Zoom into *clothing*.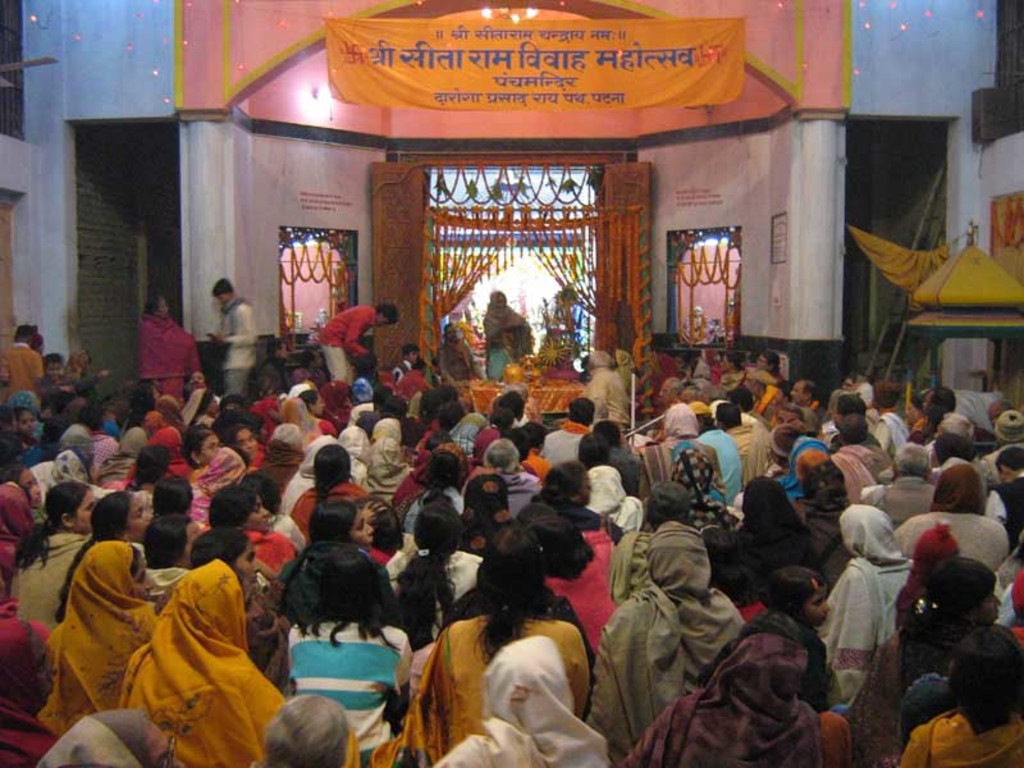
Zoom target: bbox=[137, 312, 204, 406].
